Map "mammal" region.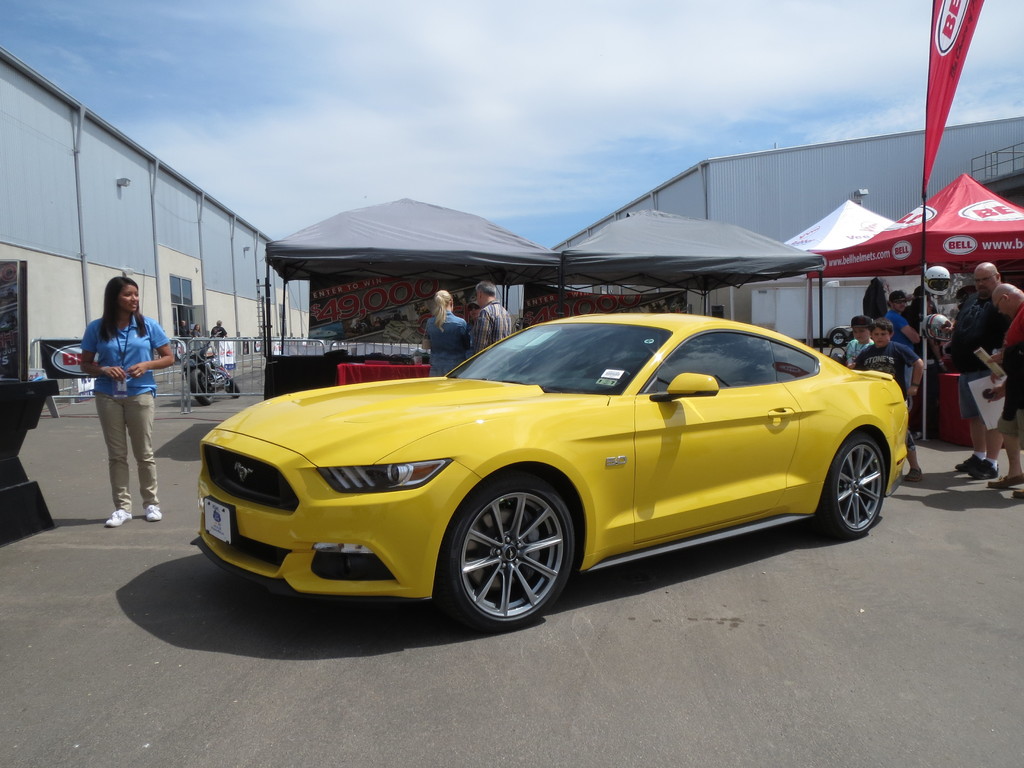
Mapped to (79, 277, 175, 531).
